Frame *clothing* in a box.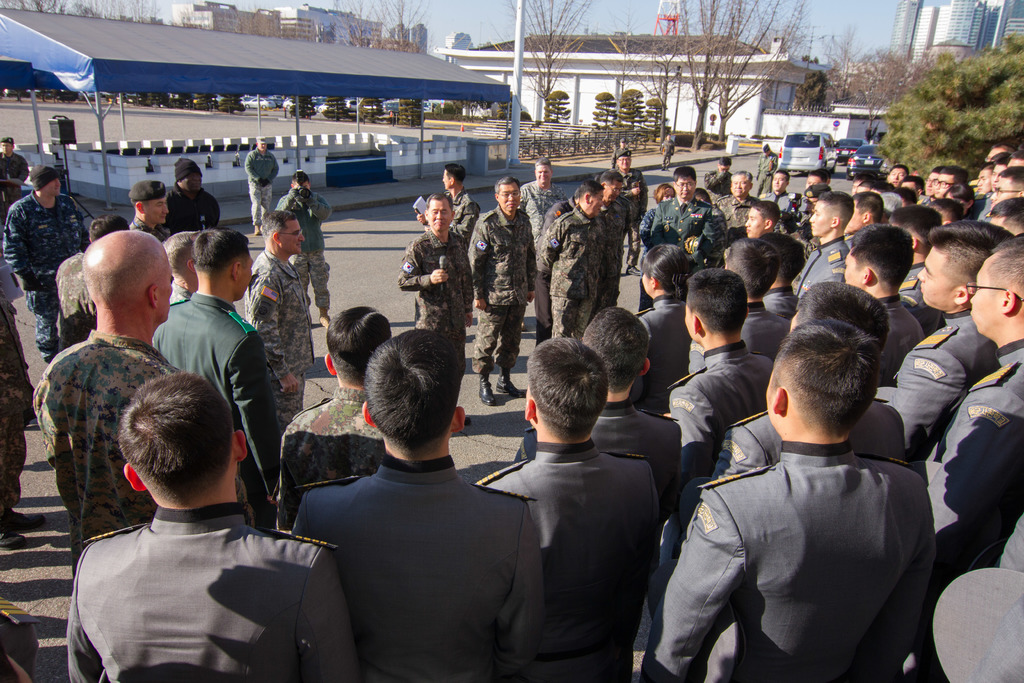
rect(290, 441, 559, 682).
